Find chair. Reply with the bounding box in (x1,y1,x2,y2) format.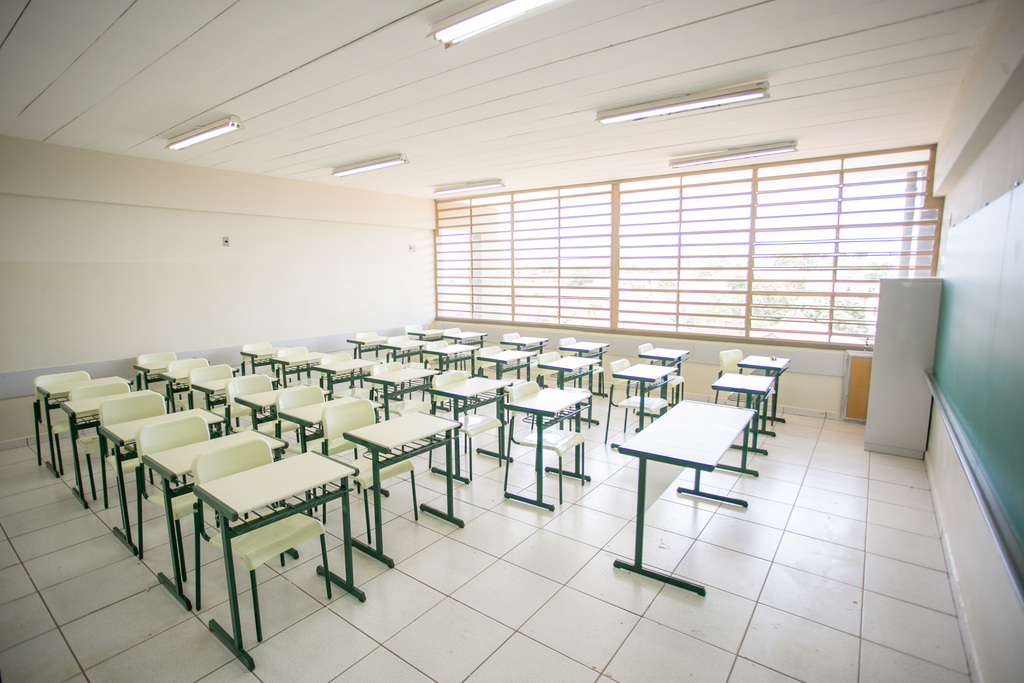
(477,344,530,419).
